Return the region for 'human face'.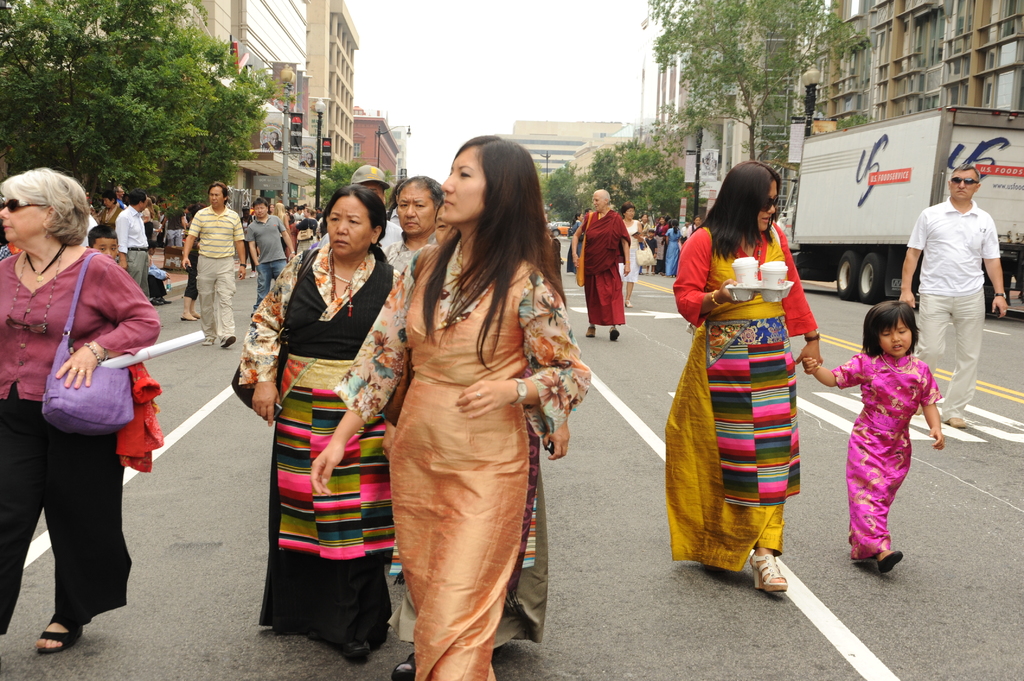
bbox=(397, 181, 431, 234).
